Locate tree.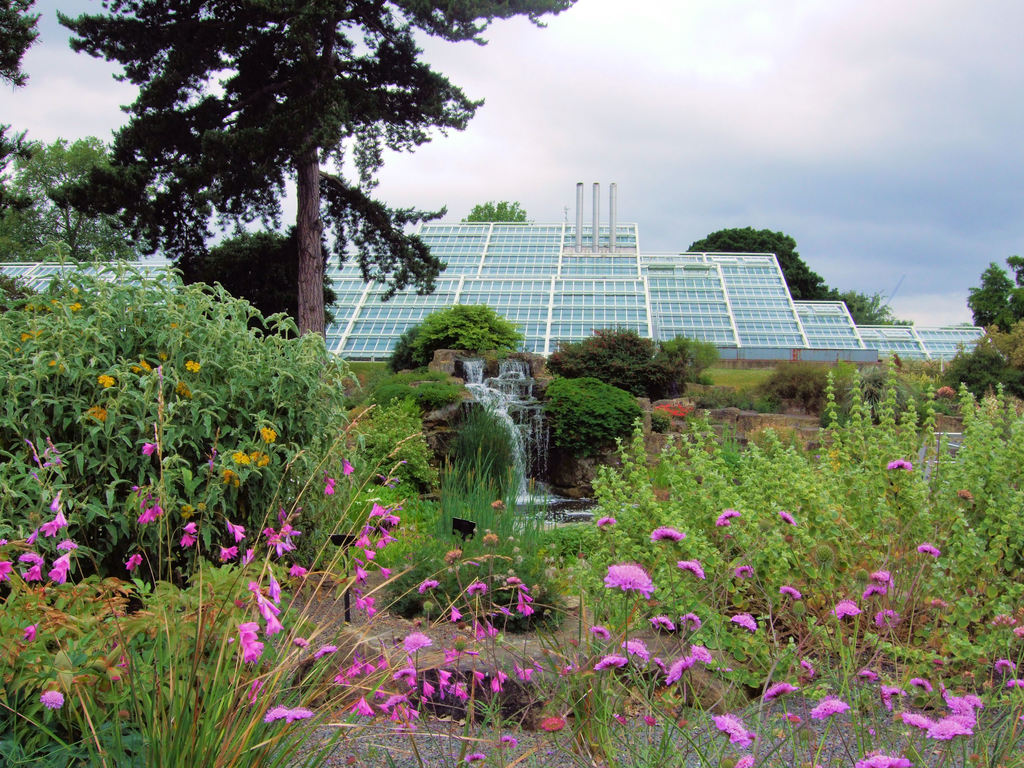
Bounding box: detection(0, 0, 45, 78).
